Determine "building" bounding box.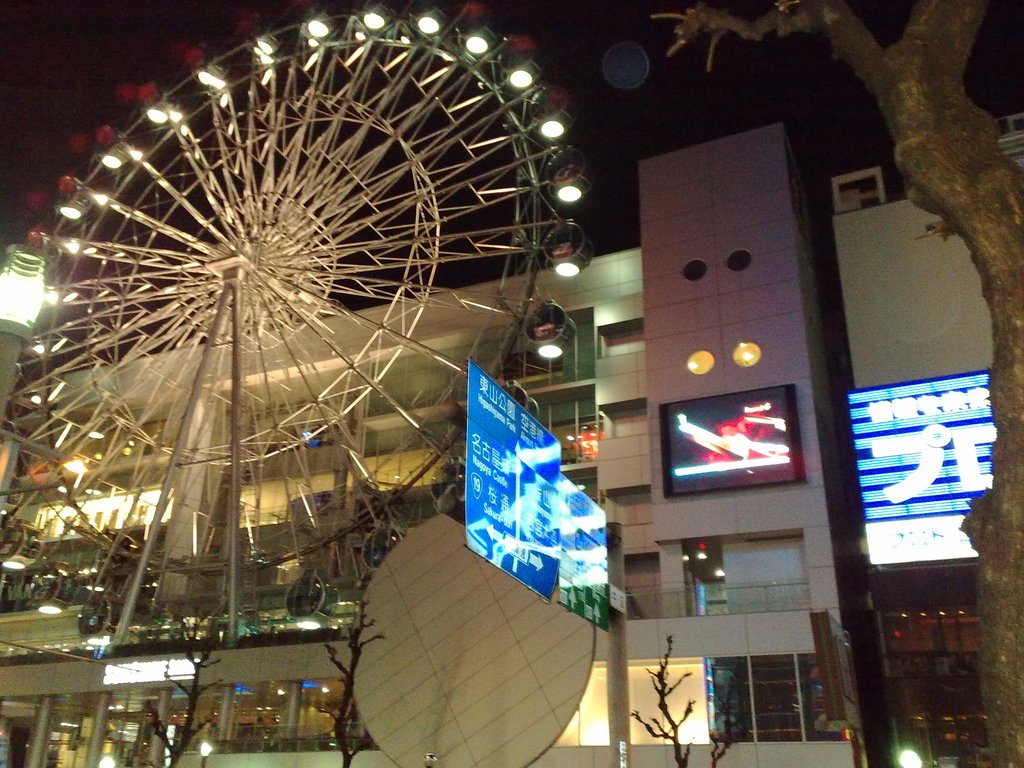
Determined: Rect(0, 124, 1023, 767).
